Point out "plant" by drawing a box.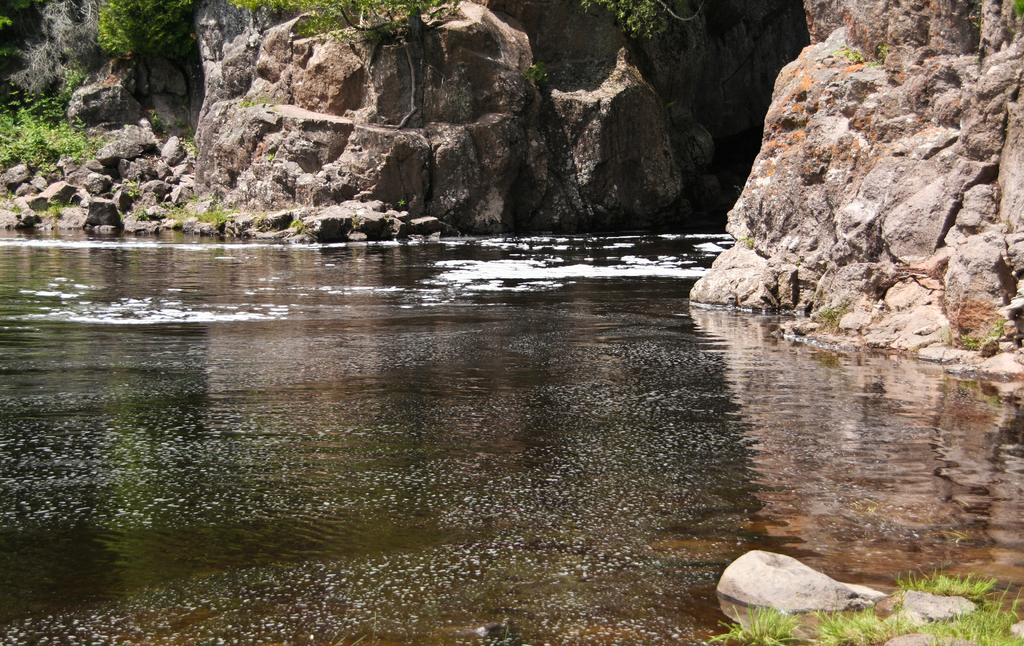
[x1=877, y1=45, x2=891, y2=63].
